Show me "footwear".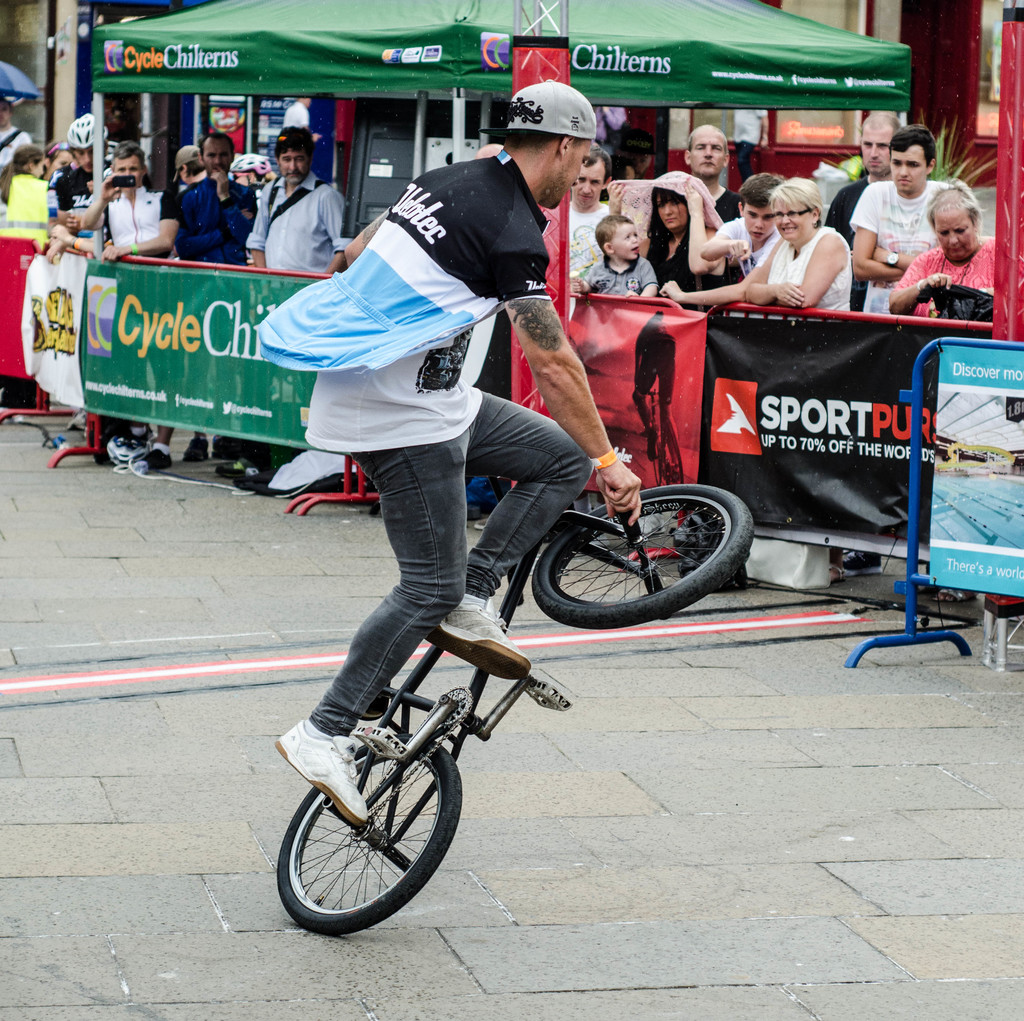
"footwear" is here: select_region(425, 603, 534, 685).
